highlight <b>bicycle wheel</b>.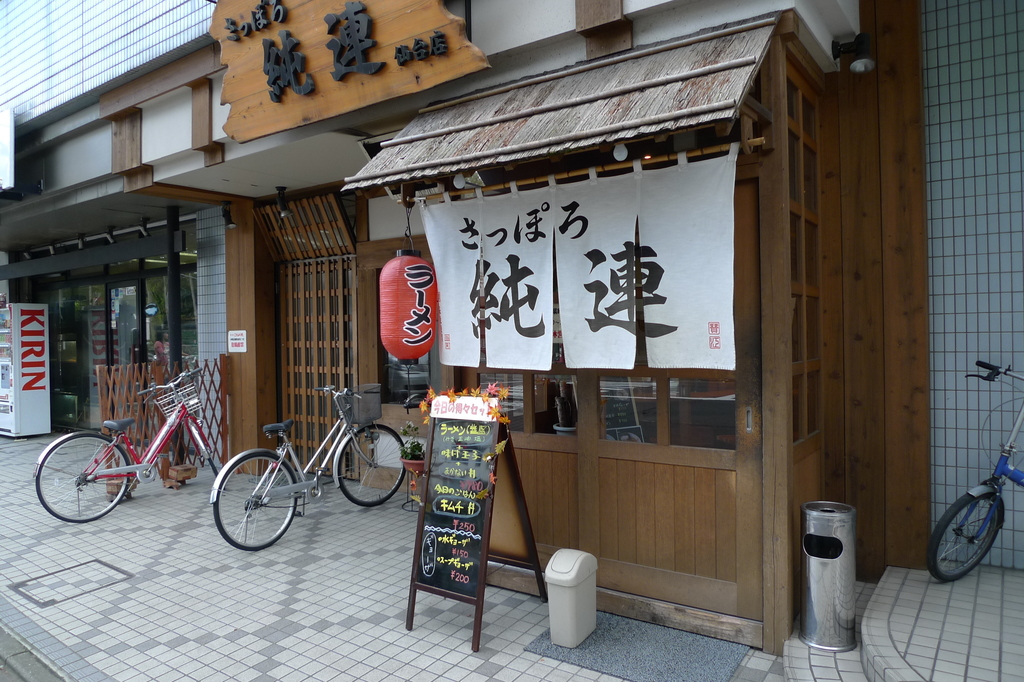
Highlighted region: box=[186, 423, 219, 477].
